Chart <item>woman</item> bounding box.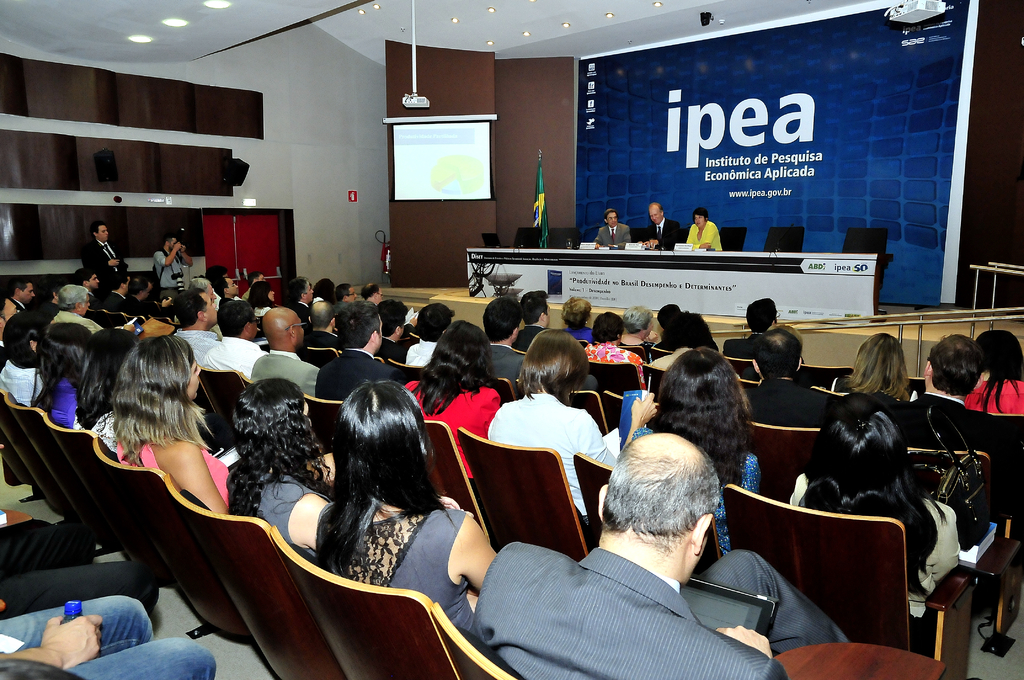
Charted: 625:350:762:555.
